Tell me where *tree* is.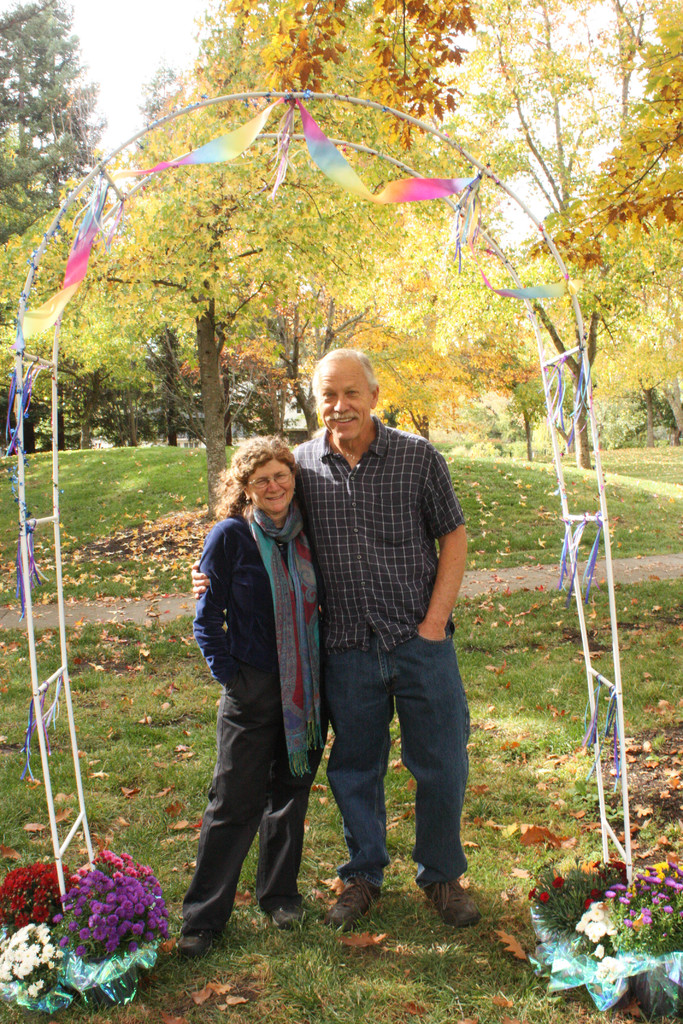
*tree* is at bbox(0, 1, 104, 245).
